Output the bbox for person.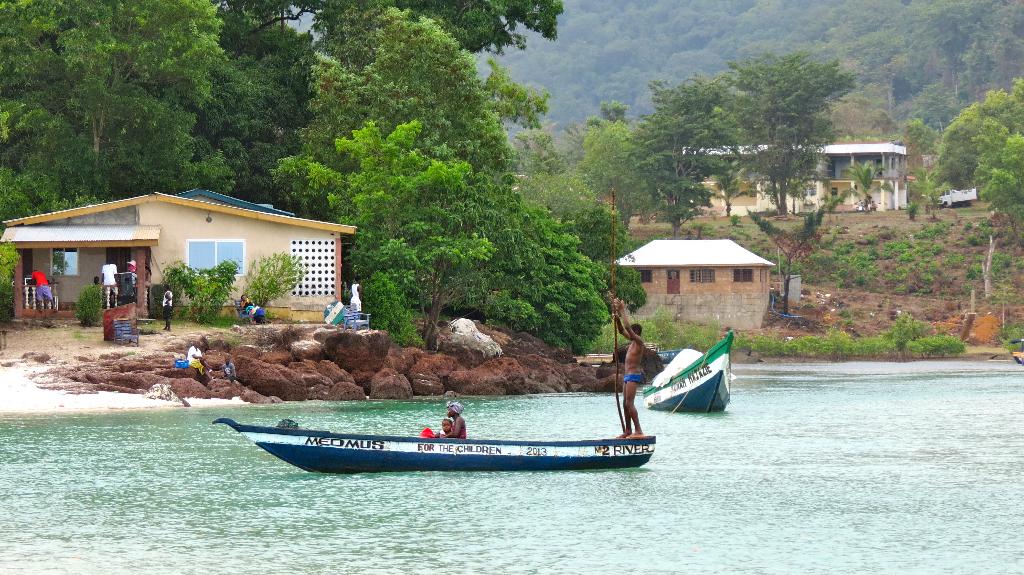
bbox(189, 342, 216, 377).
